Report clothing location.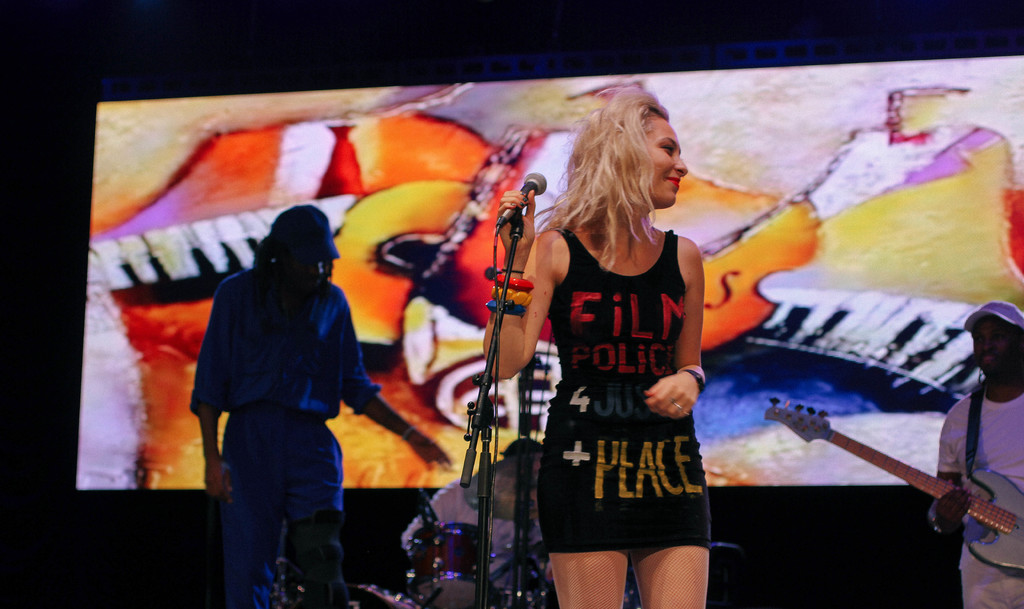
Report: [403,456,548,608].
